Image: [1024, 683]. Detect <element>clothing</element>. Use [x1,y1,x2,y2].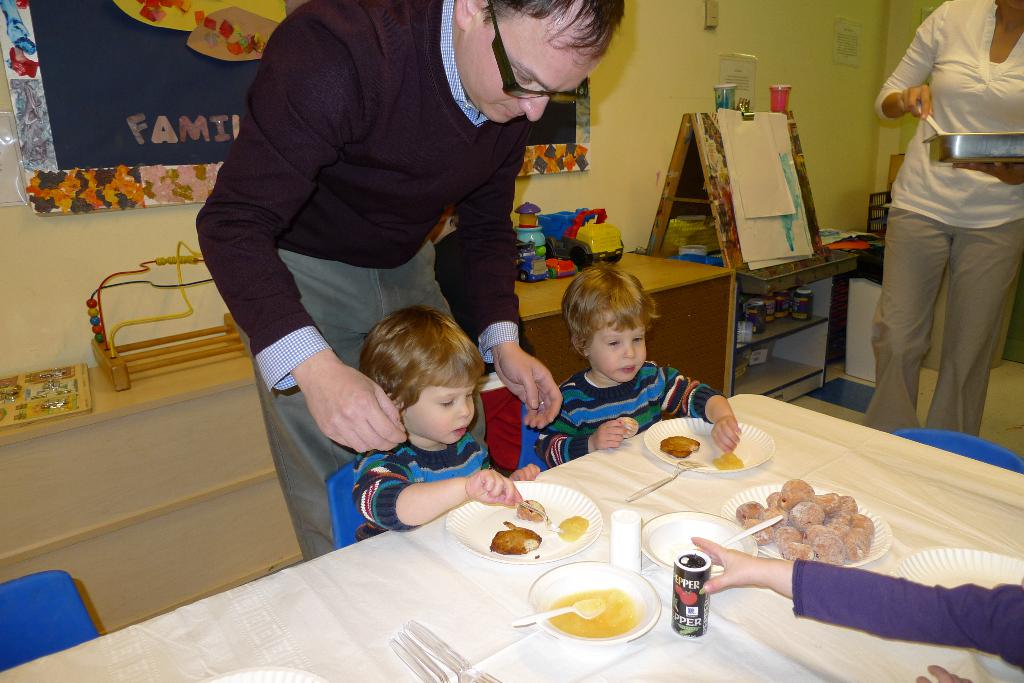
[870,0,1023,440].
